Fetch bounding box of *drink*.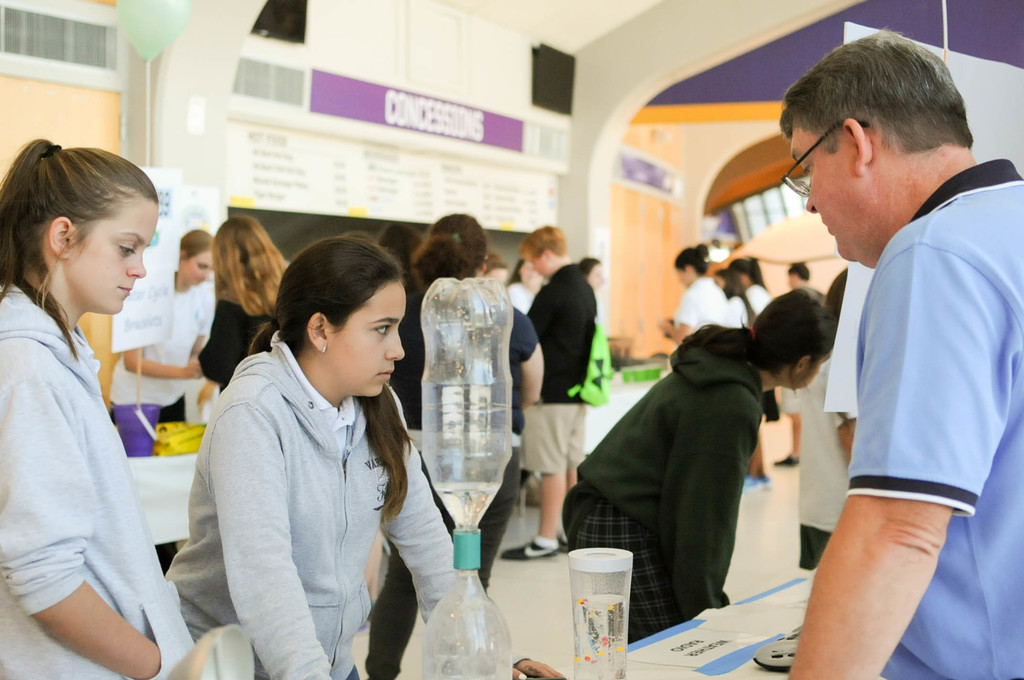
Bbox: region(422, 575, 519, 679).
